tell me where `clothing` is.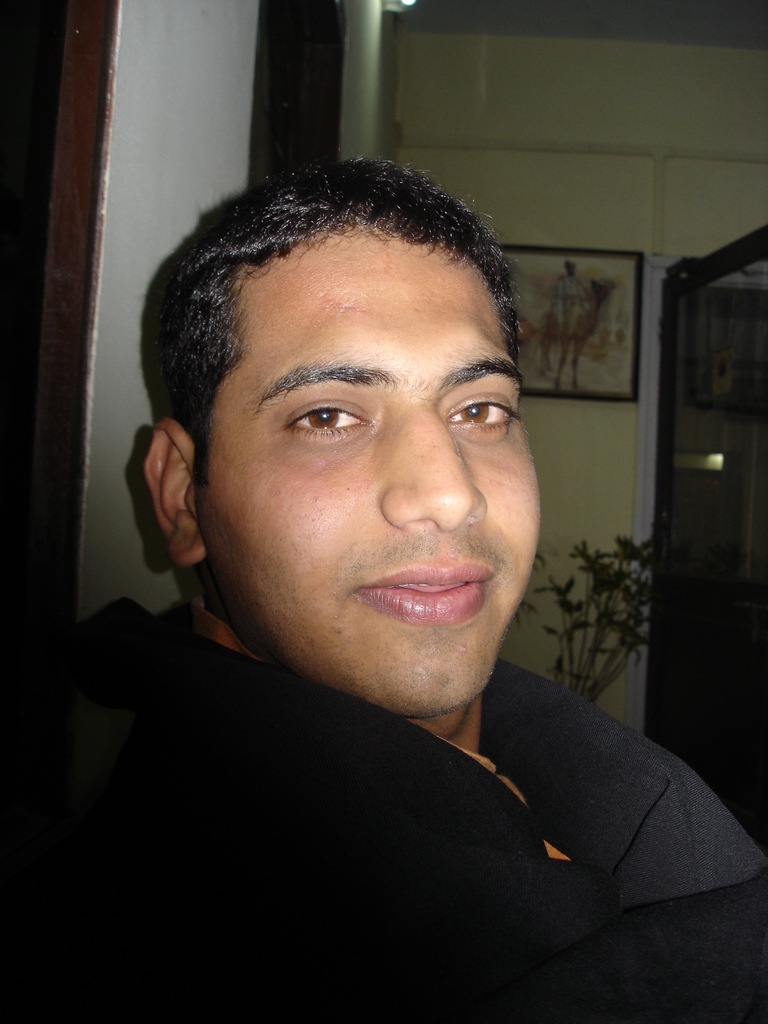
`clothing` is at locate(47, 644, 767, 991).
